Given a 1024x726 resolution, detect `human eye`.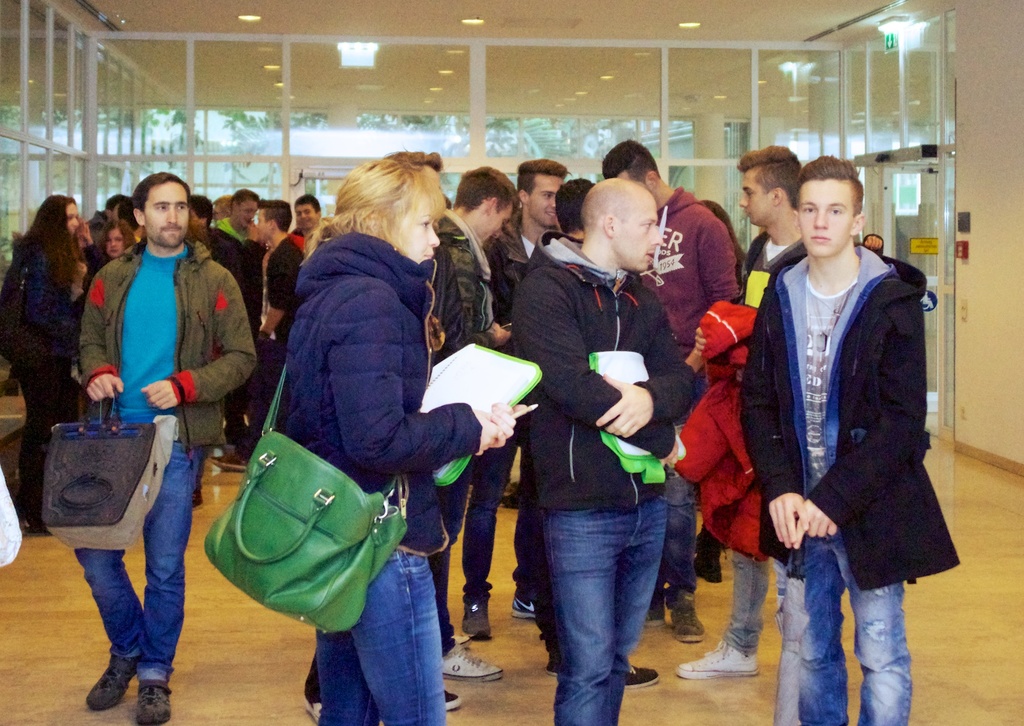
641,220,652,230.
